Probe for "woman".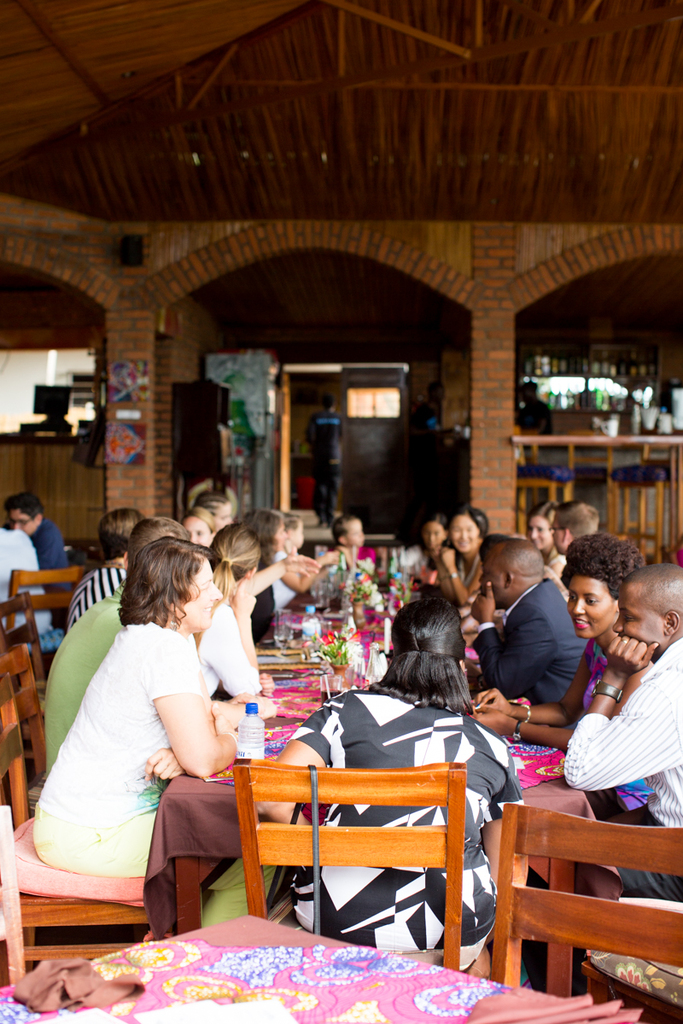
Probe result: box=[237, 506, 340, 609].
